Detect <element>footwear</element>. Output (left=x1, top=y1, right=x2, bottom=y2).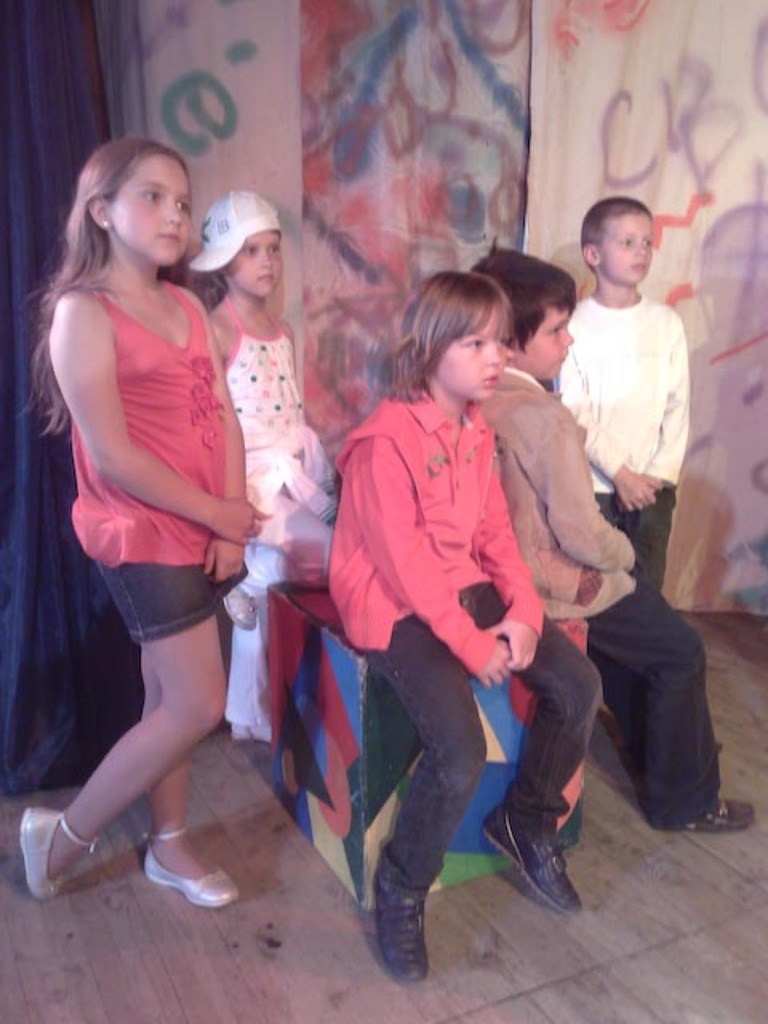
(left=18, top=798, right=72, bottom=898).
